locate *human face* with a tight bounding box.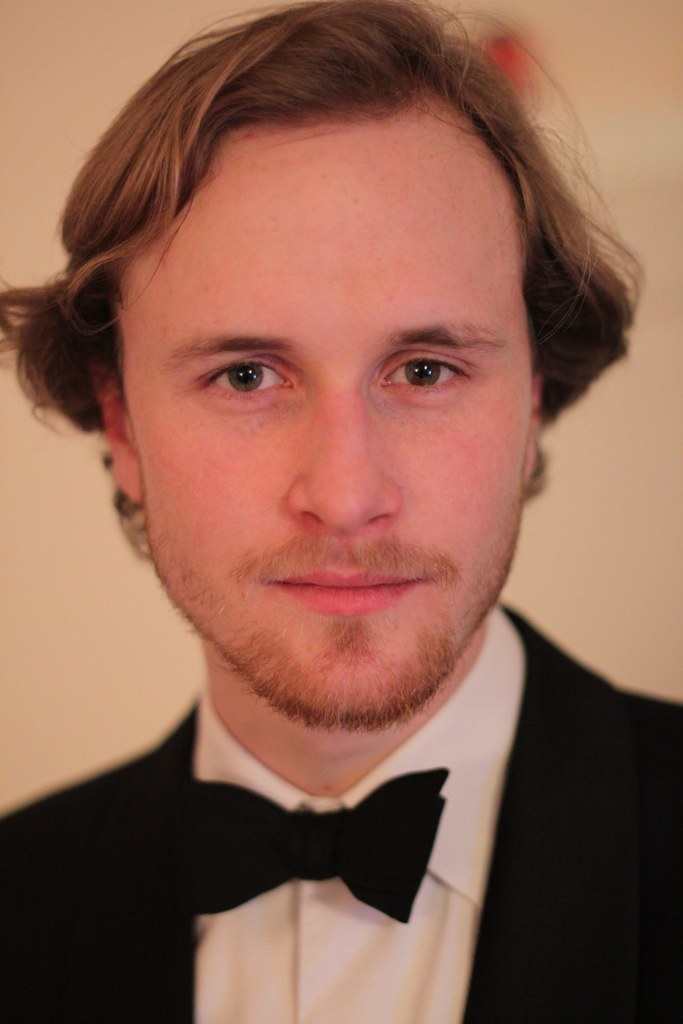
x1=122 y1=113 x2=547 y2=720.
